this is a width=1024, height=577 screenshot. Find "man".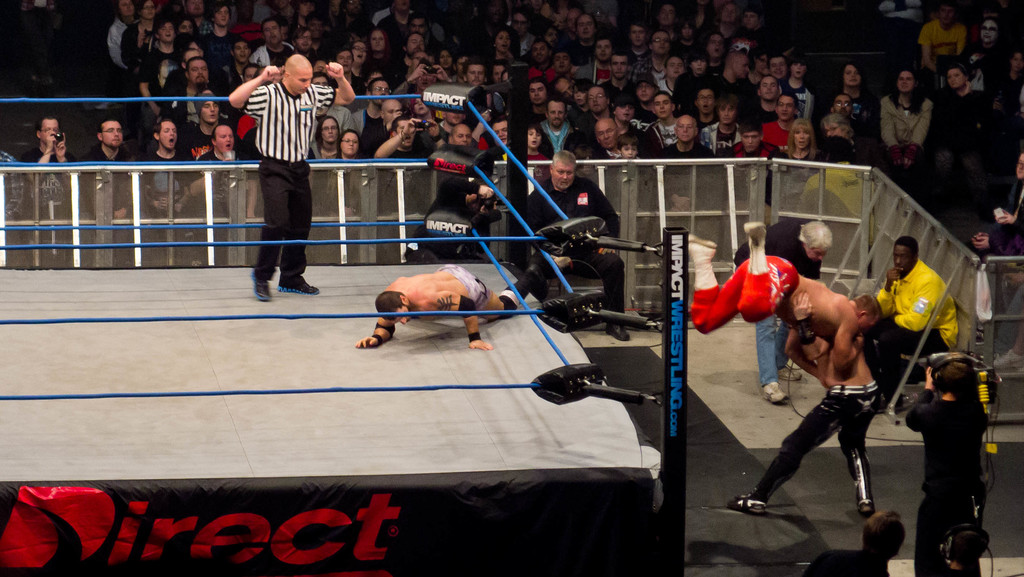
Bounding box: 676:204:886:396.
